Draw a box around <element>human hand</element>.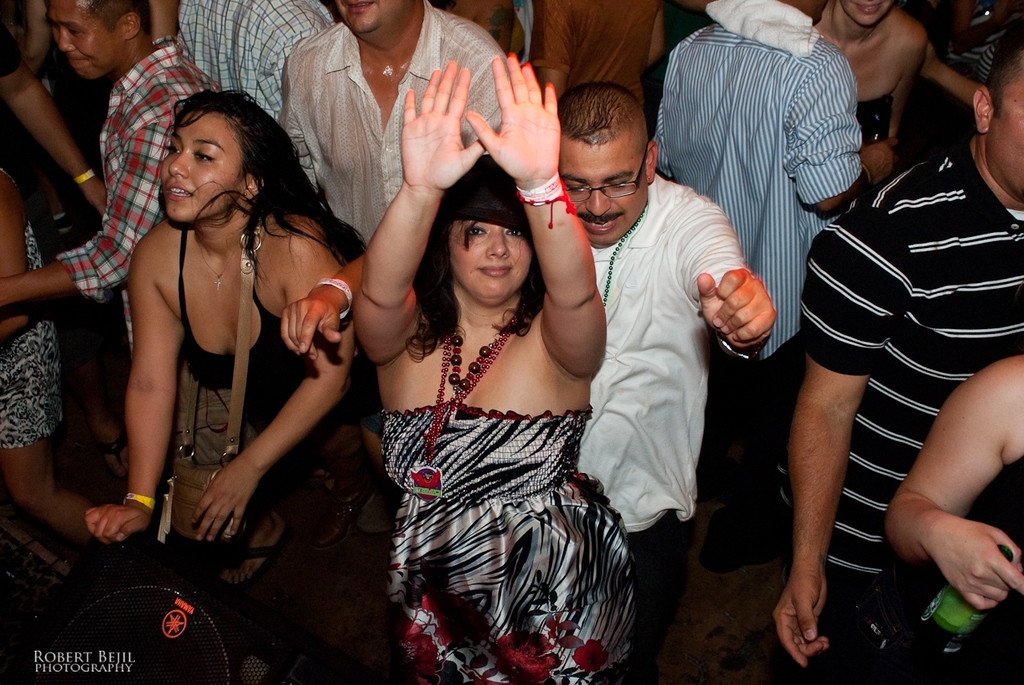
401 59 491 191.
